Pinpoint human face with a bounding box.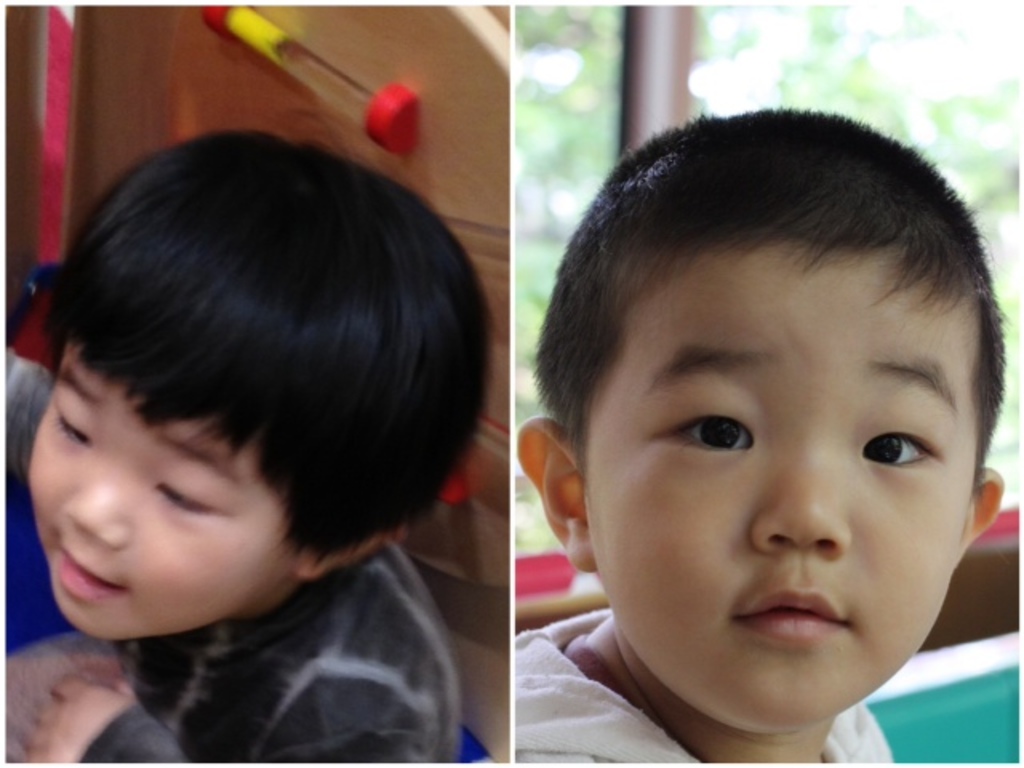
left=578, top=253, right=971, bottom=730.
